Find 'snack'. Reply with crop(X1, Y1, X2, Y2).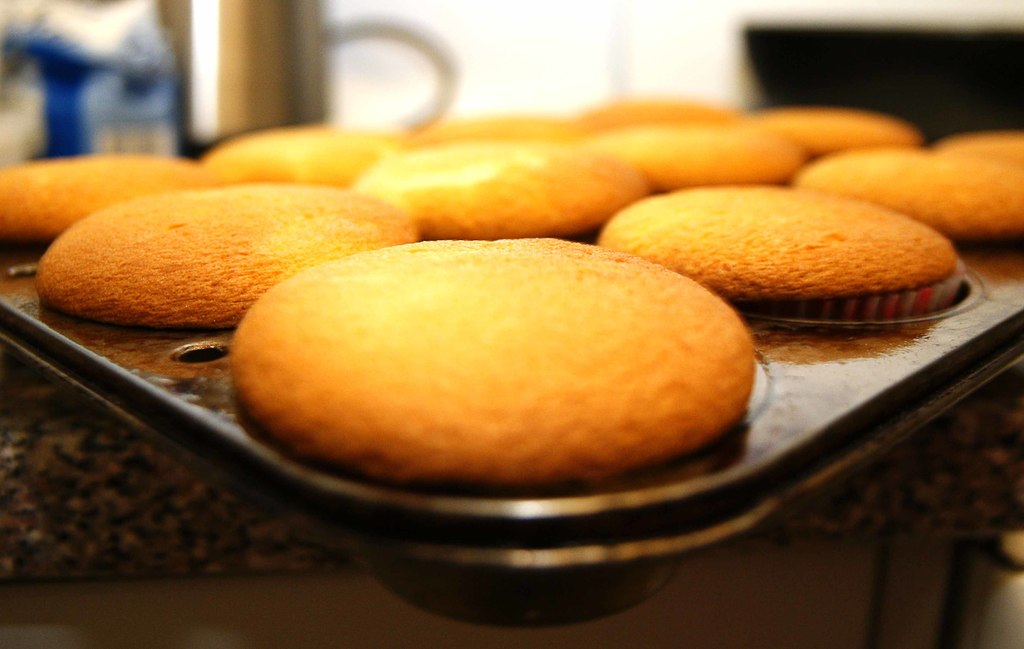
crop(36, 179, 415, 334).
